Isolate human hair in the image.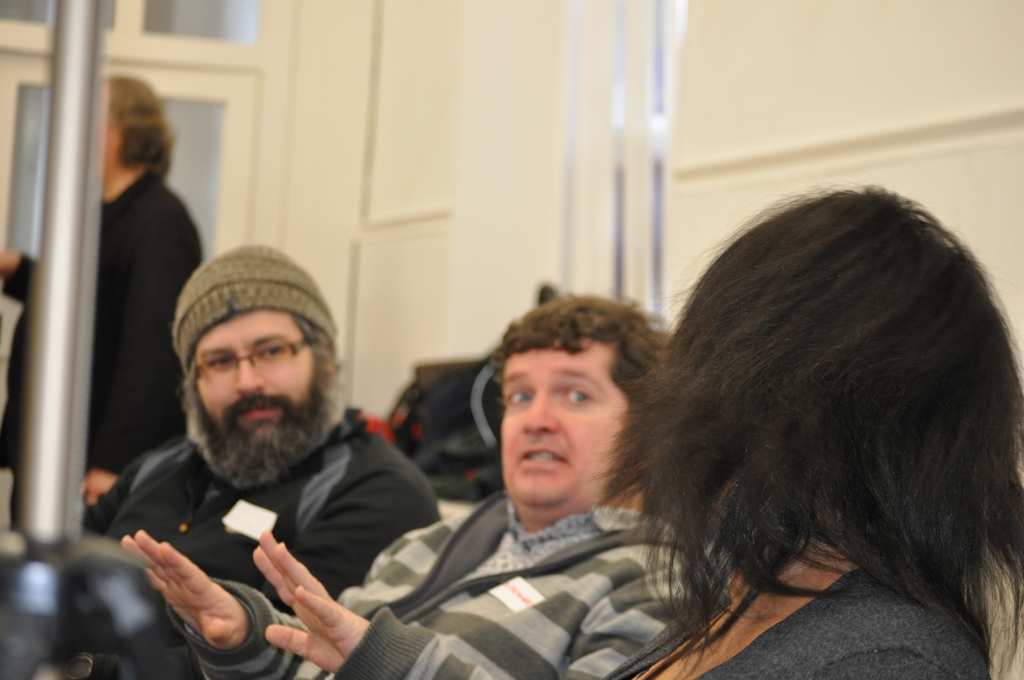
Isolated region: (left=178, top=312, right=340, bottom=413).
